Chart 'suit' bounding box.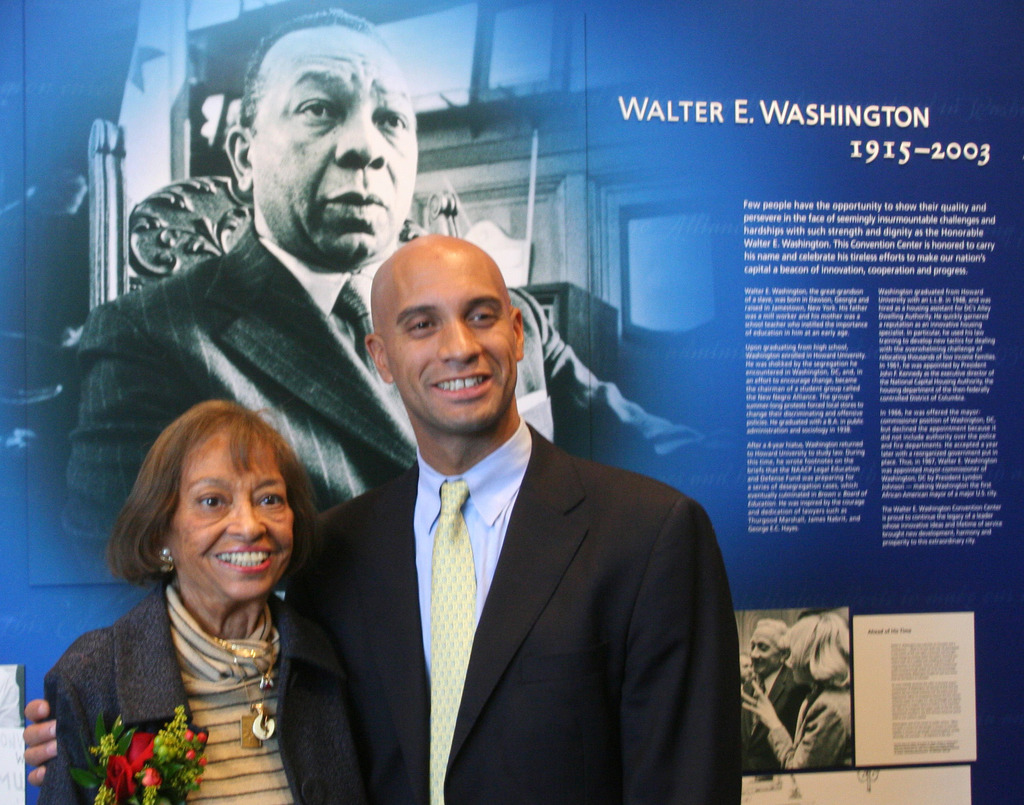
Charted: left=747, top=663, right=810, bottom=774.
